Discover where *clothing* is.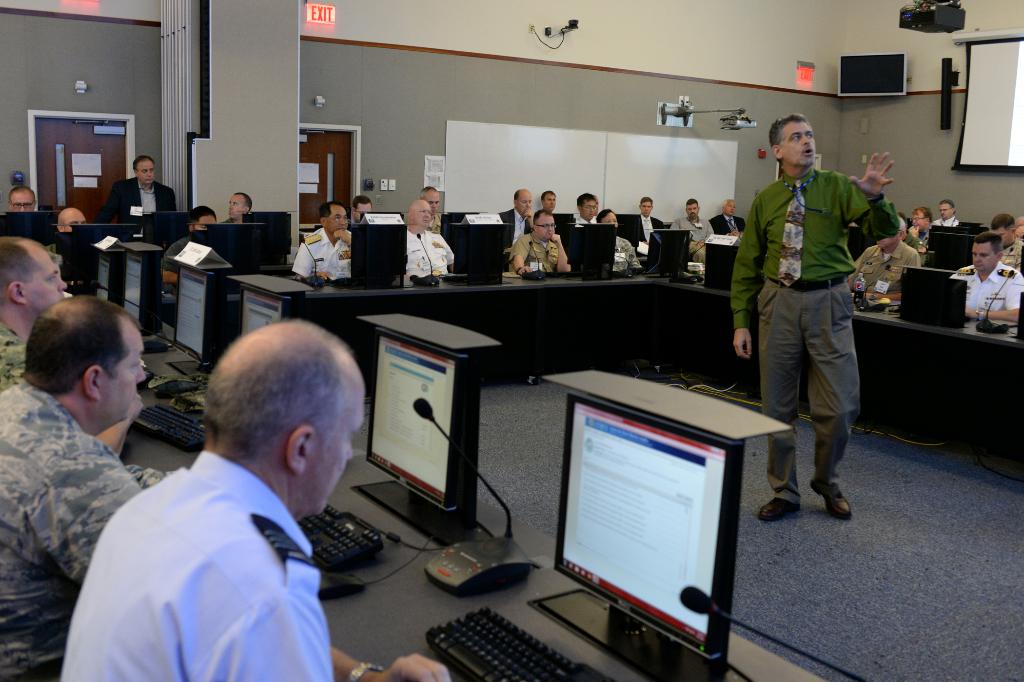
Discovered at [x1=614, y1=238, x2=645, y2=268].
